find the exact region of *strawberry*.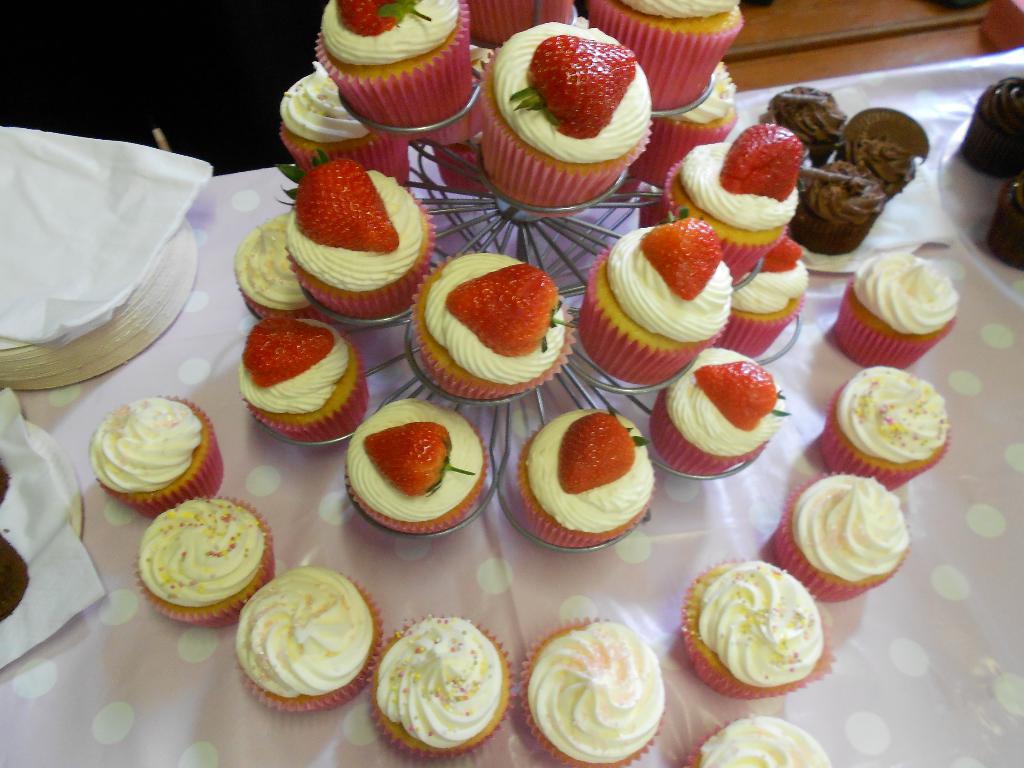
Exact region: box(269, 150, 398, 250).
